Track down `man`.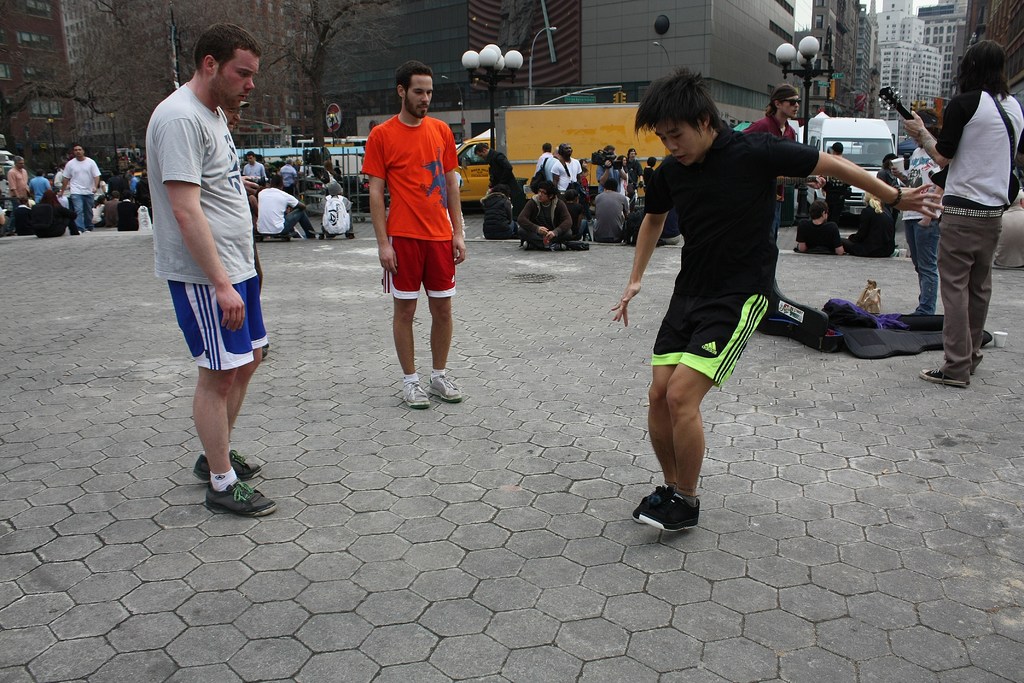
Tracked to (left=257, top=177, right=315, bottom=247).
